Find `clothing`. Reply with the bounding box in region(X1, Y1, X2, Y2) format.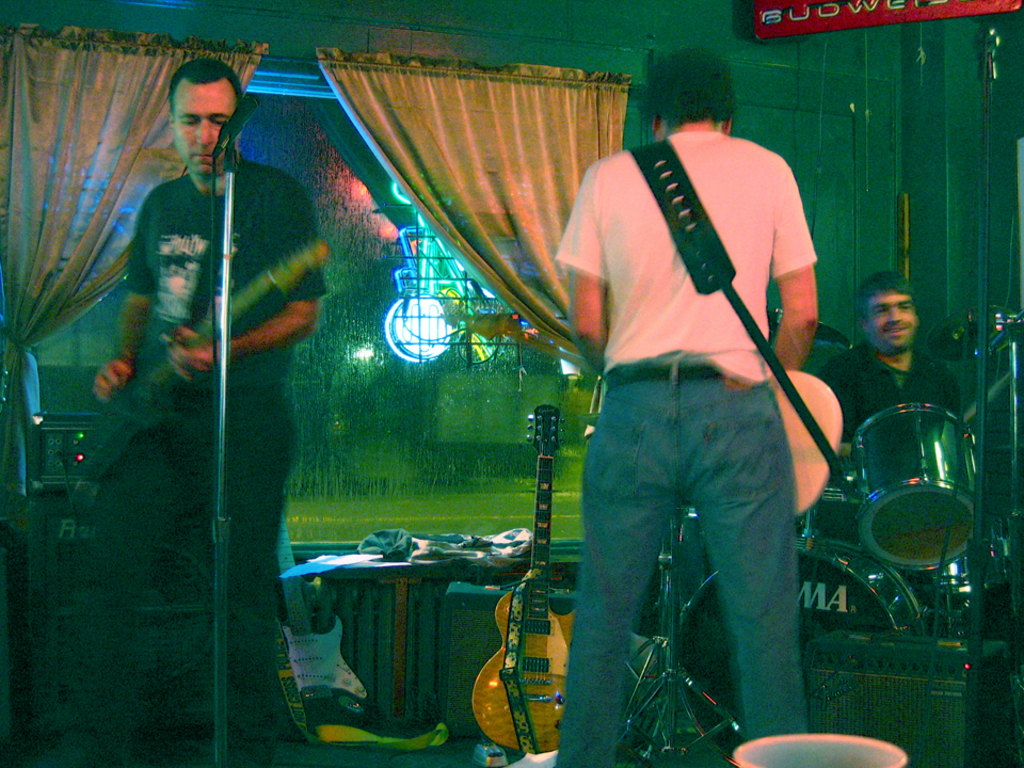
region(548, 99, 828, 688).
